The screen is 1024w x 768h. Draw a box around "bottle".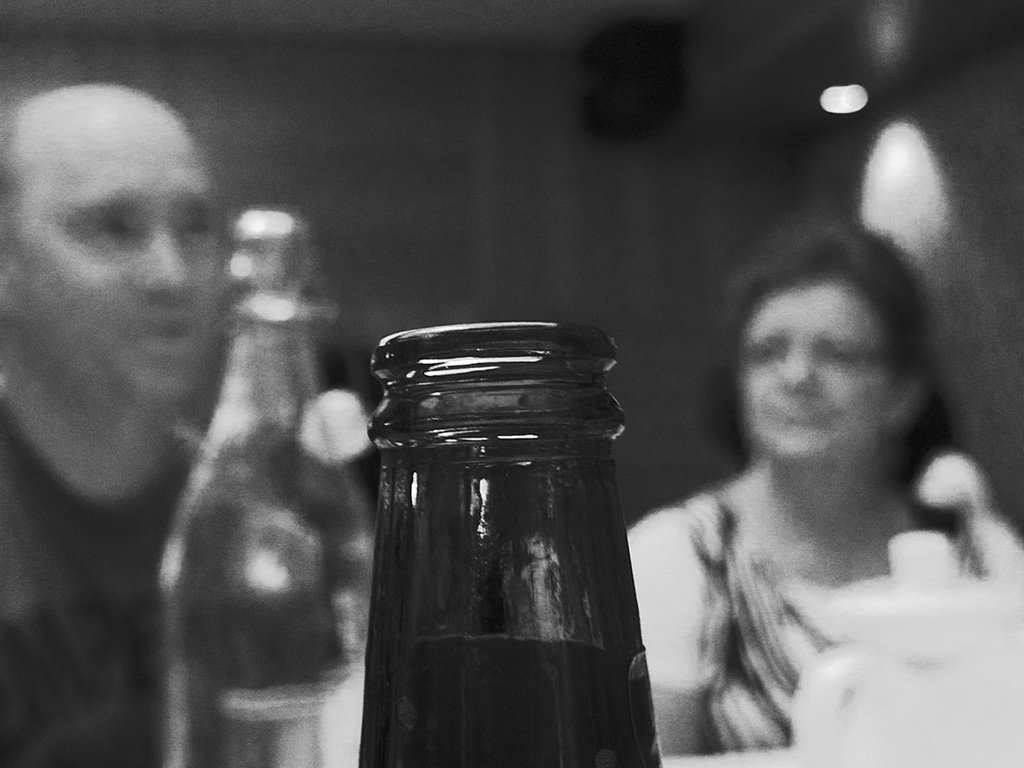
352 317 660 767.
